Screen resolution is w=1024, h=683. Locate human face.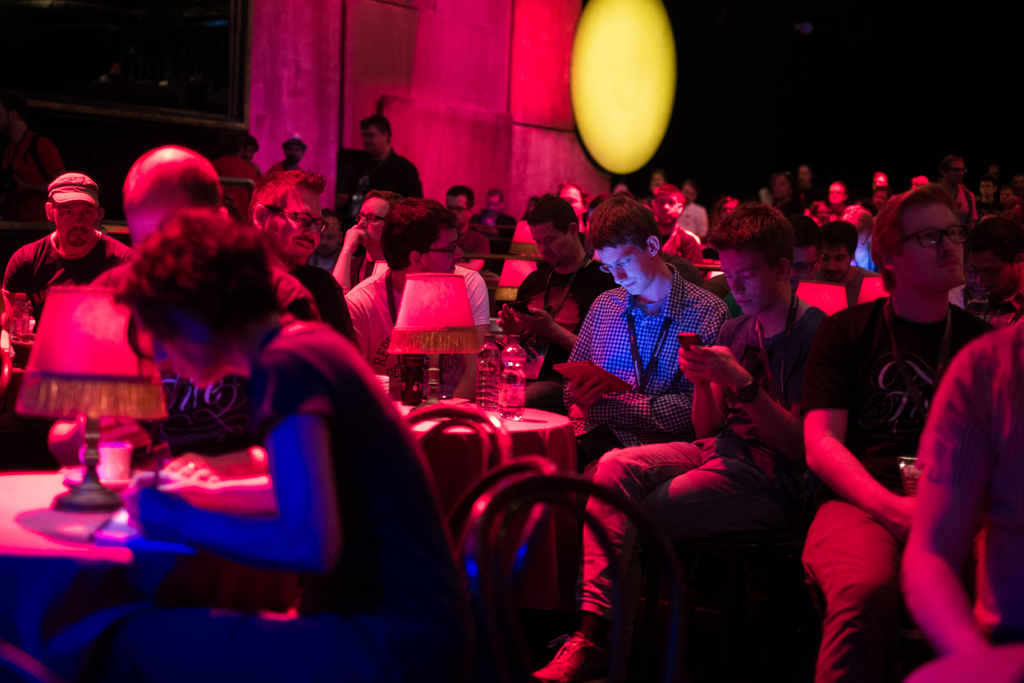
275, 185, 324, 267.
